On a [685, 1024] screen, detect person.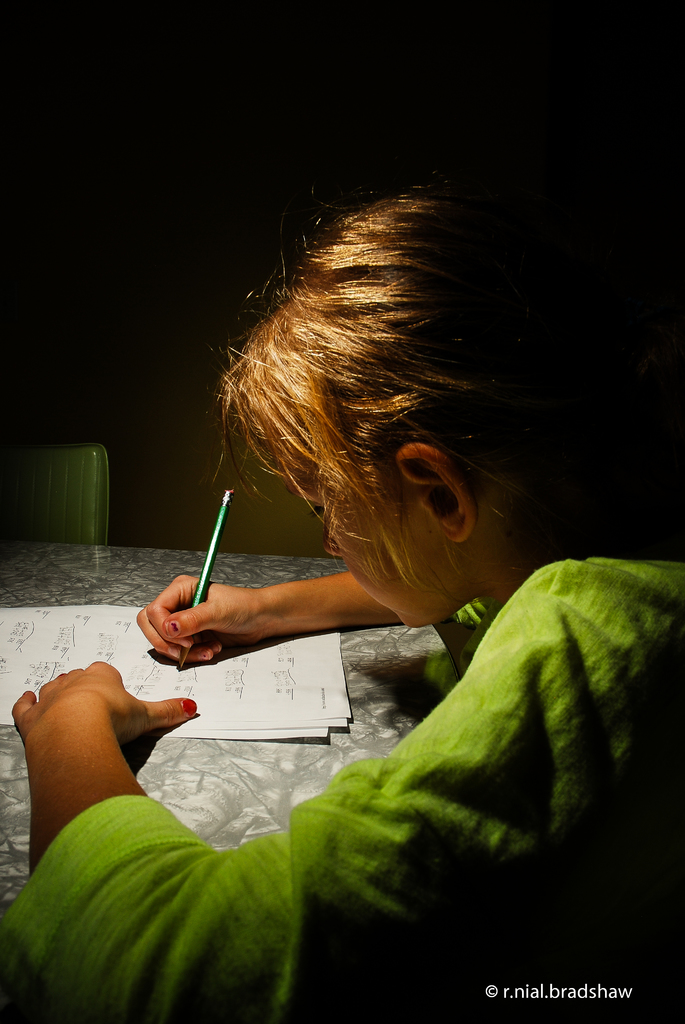
bbox(0, 153, 684, 1023).
